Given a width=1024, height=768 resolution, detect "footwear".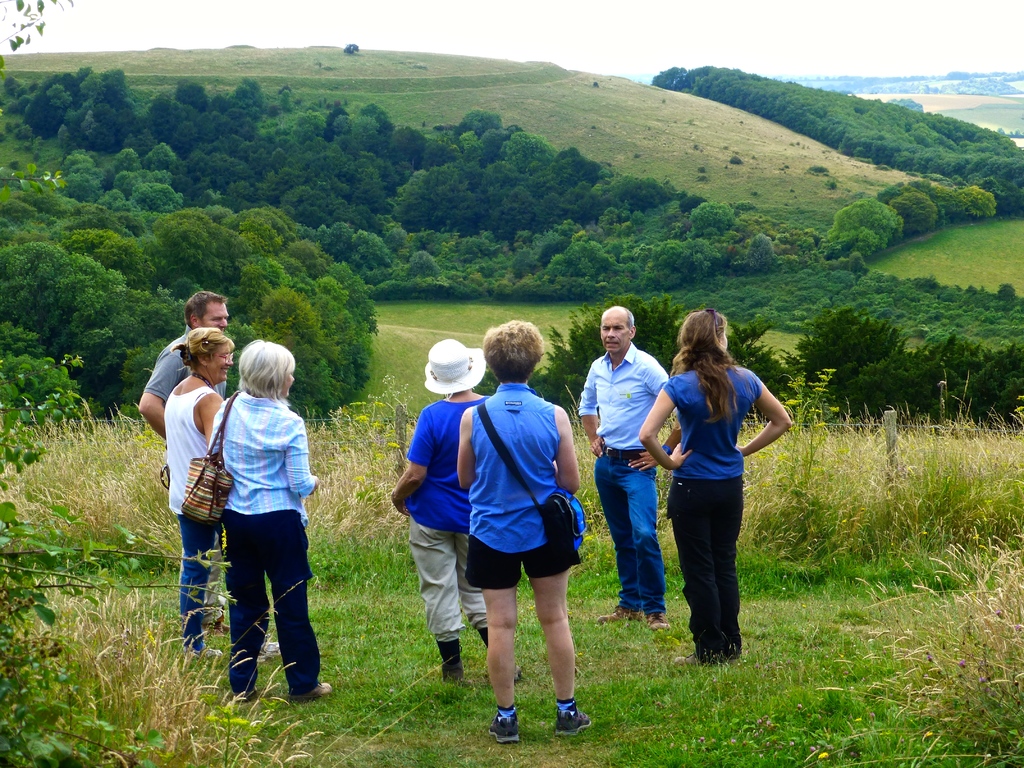
653:640:717:671.
